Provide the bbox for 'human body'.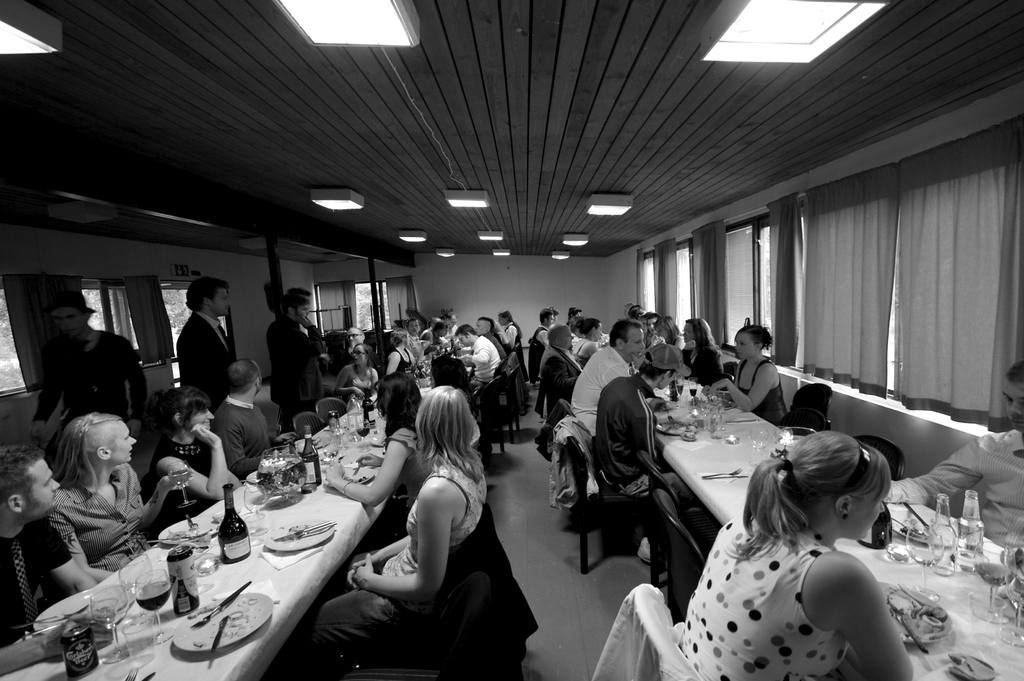
(672,316,723,388).
